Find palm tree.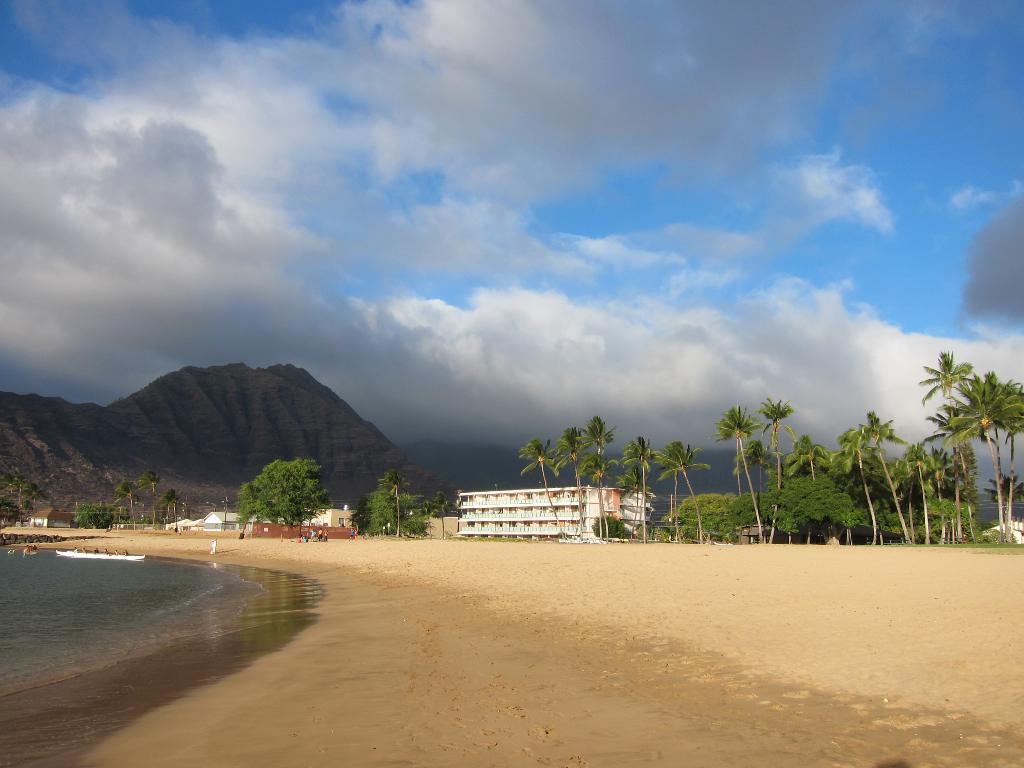
crop(854, 419, 905, 545).
